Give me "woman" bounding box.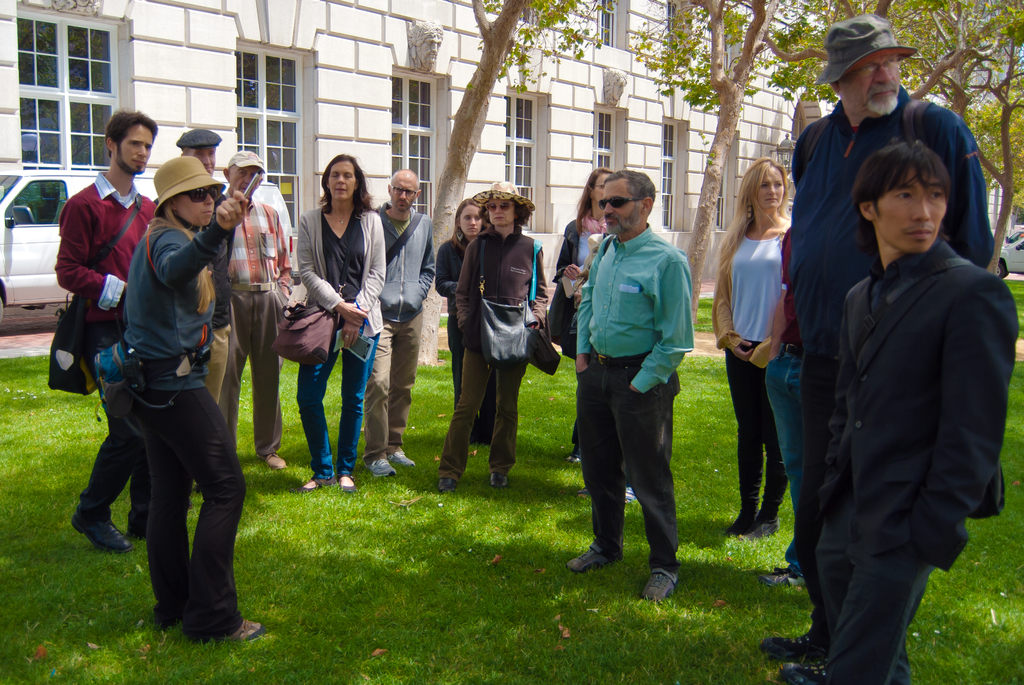
<region>125, 184, 266, 643</region>.
